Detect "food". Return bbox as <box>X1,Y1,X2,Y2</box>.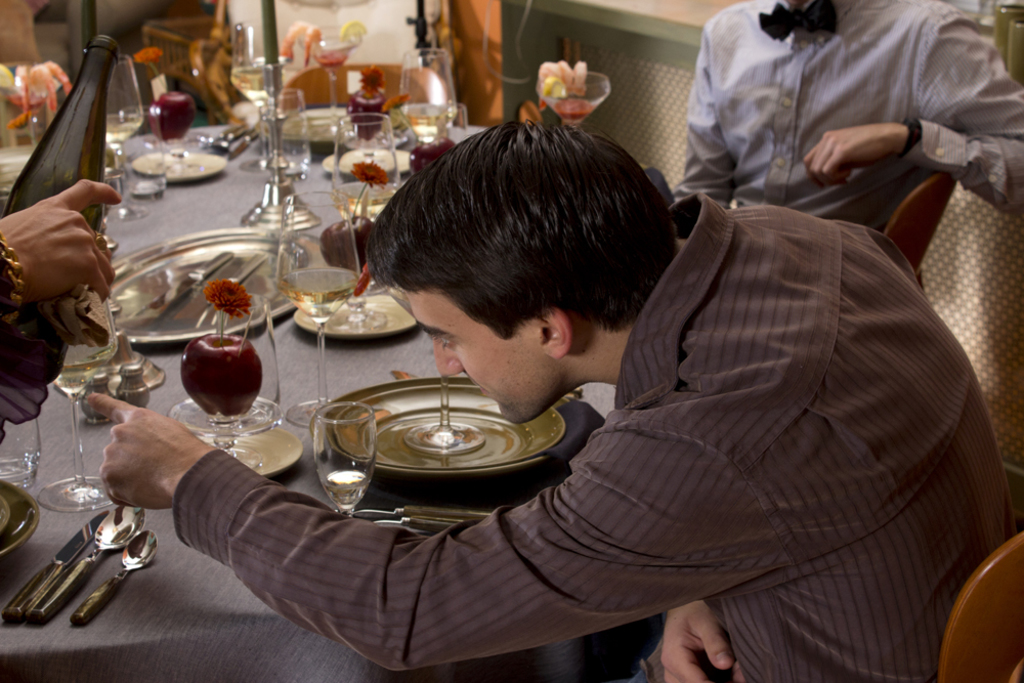
<box>40,59,72,95</box>.
